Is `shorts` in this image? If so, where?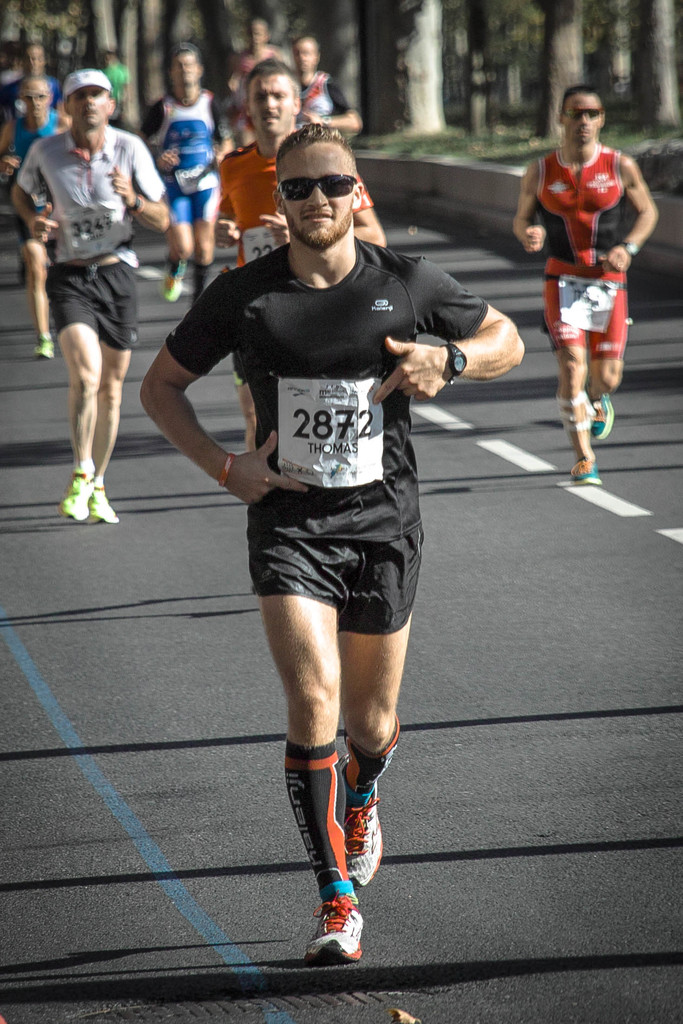
Yes, at <region>50, 254, 136, 350</region>.
